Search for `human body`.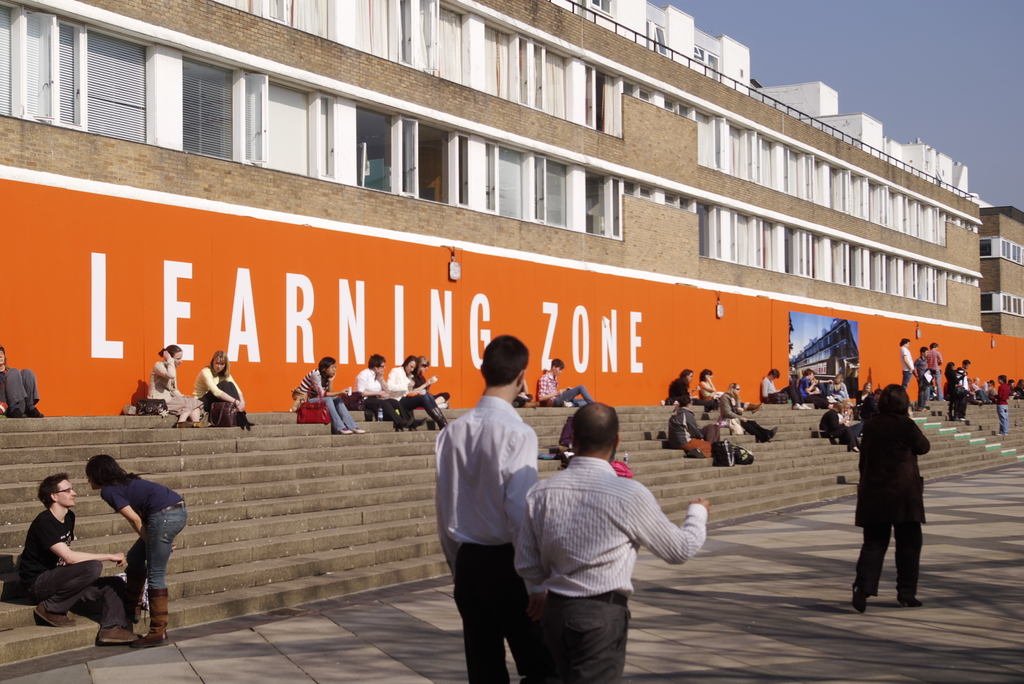
Found at detection(356, 366, 428, 430).
